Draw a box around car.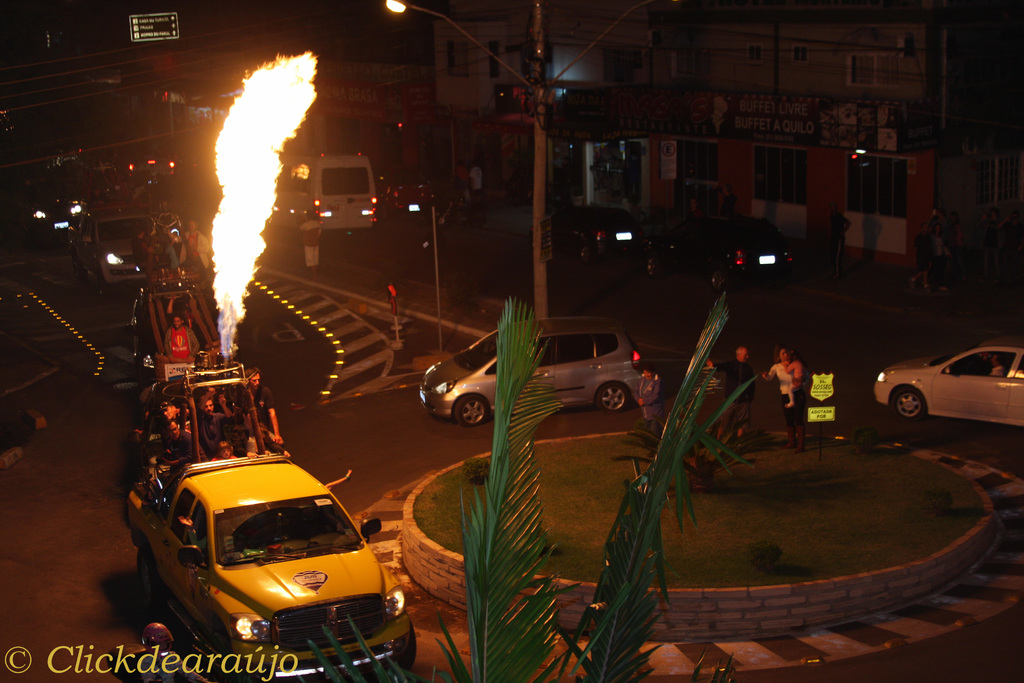
l=124, t=457, r=420, b=682.
